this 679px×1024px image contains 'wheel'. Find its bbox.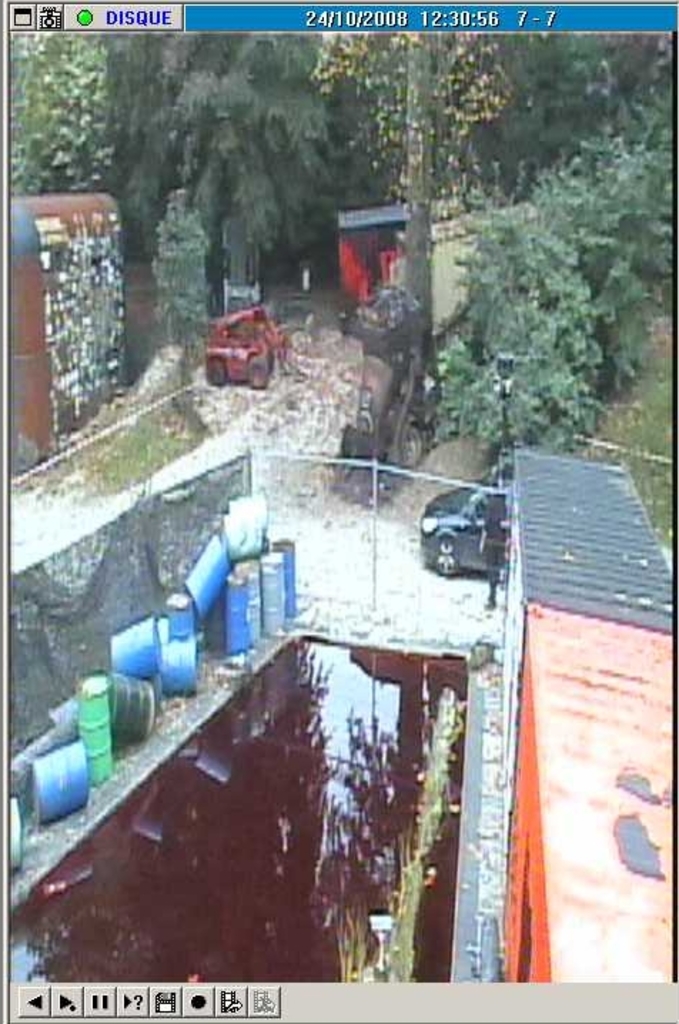
248:359:275:389.
